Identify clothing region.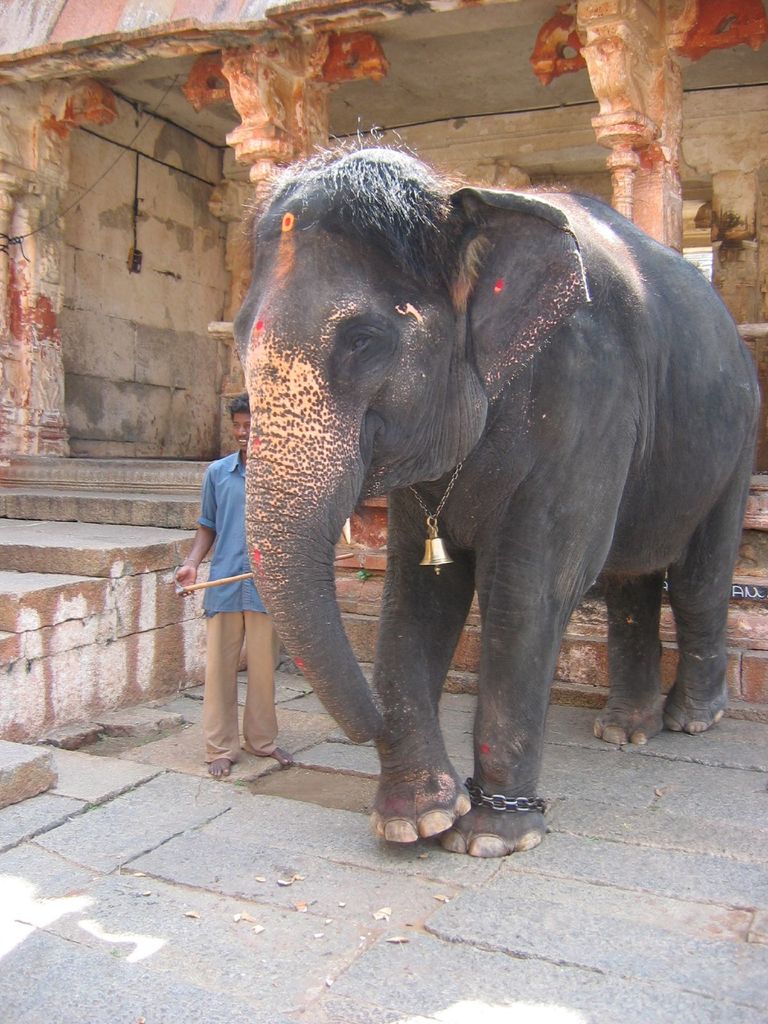
Region: locate(197, 458, 275, 756).
